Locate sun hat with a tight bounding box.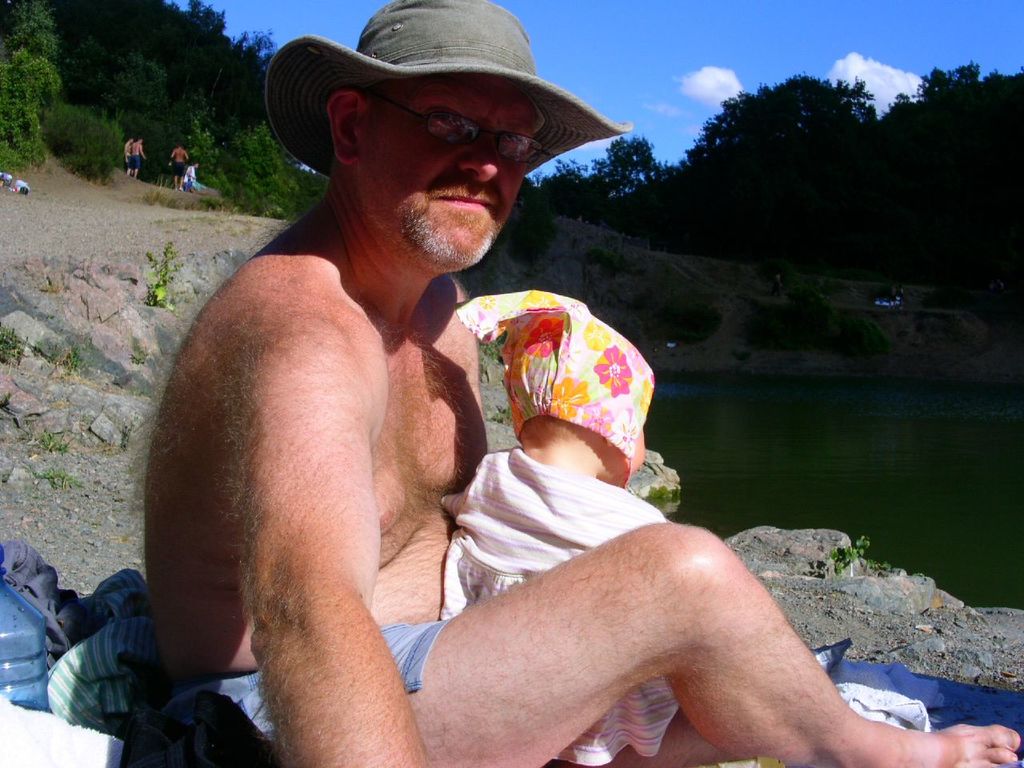
crop(262, 0, 634, 184).
